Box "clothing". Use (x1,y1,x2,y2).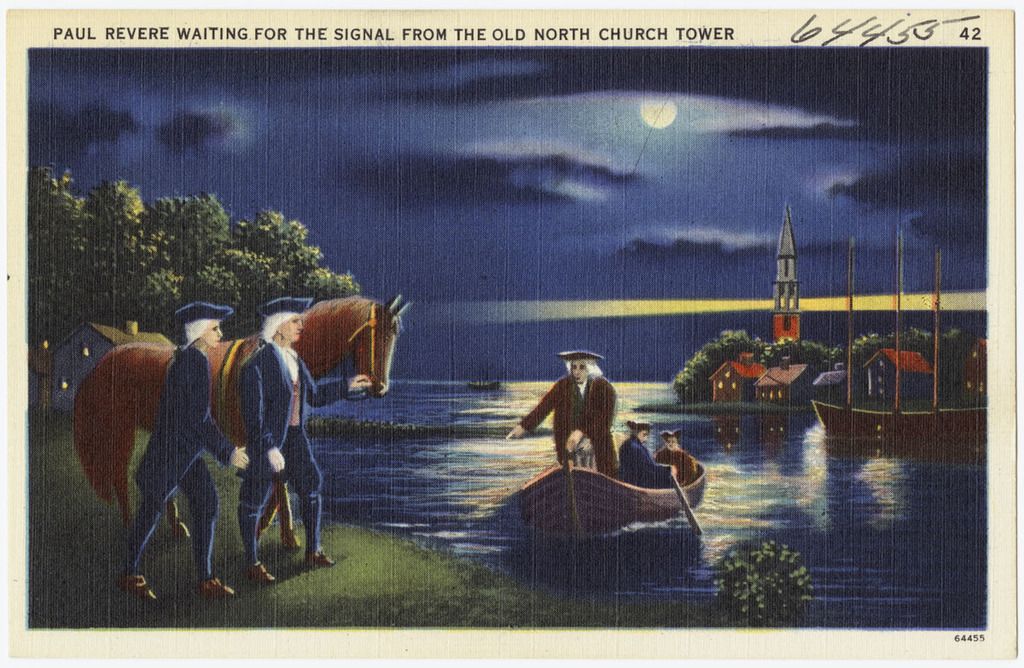
(261,296,311,317).
